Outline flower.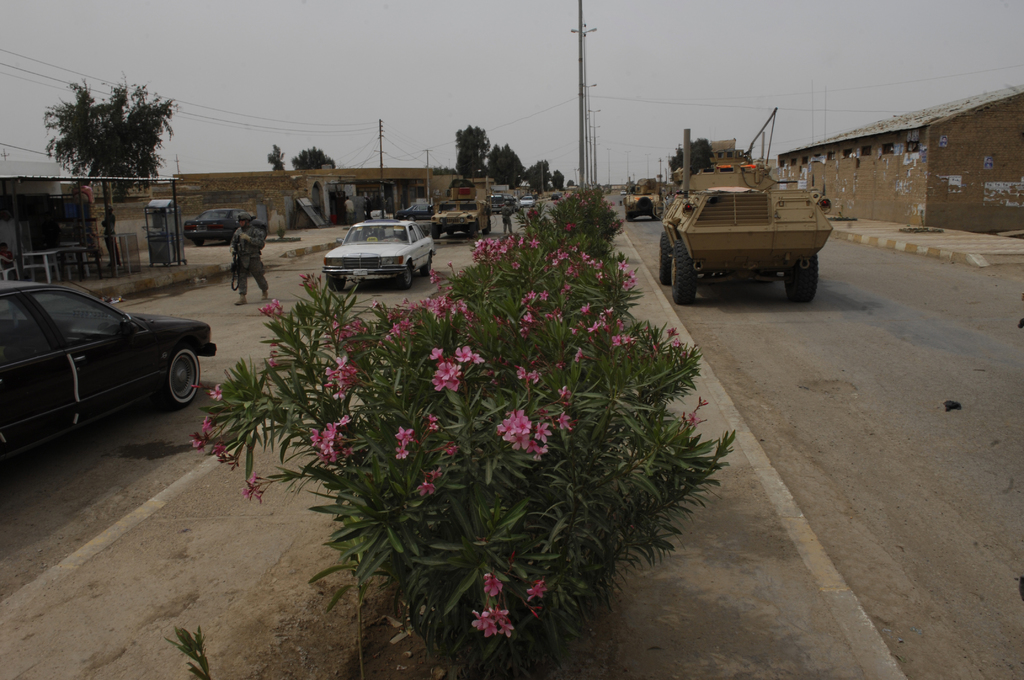
Outline: [left=203, top=417, right=213, bottom=432].
